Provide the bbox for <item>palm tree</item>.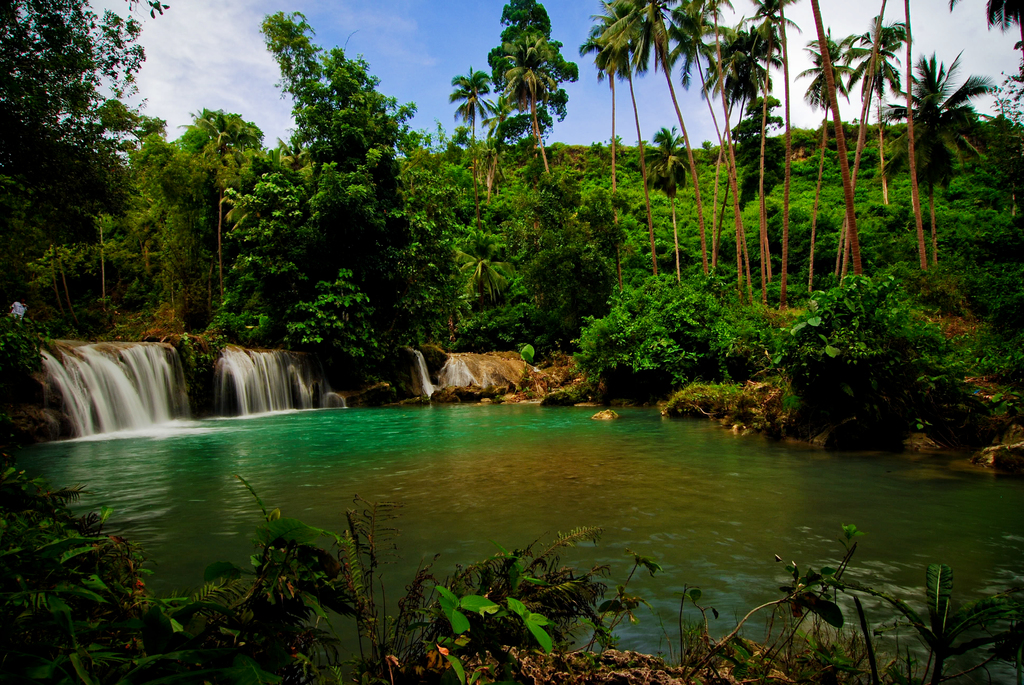
detection(594, 0, 673, 133).
